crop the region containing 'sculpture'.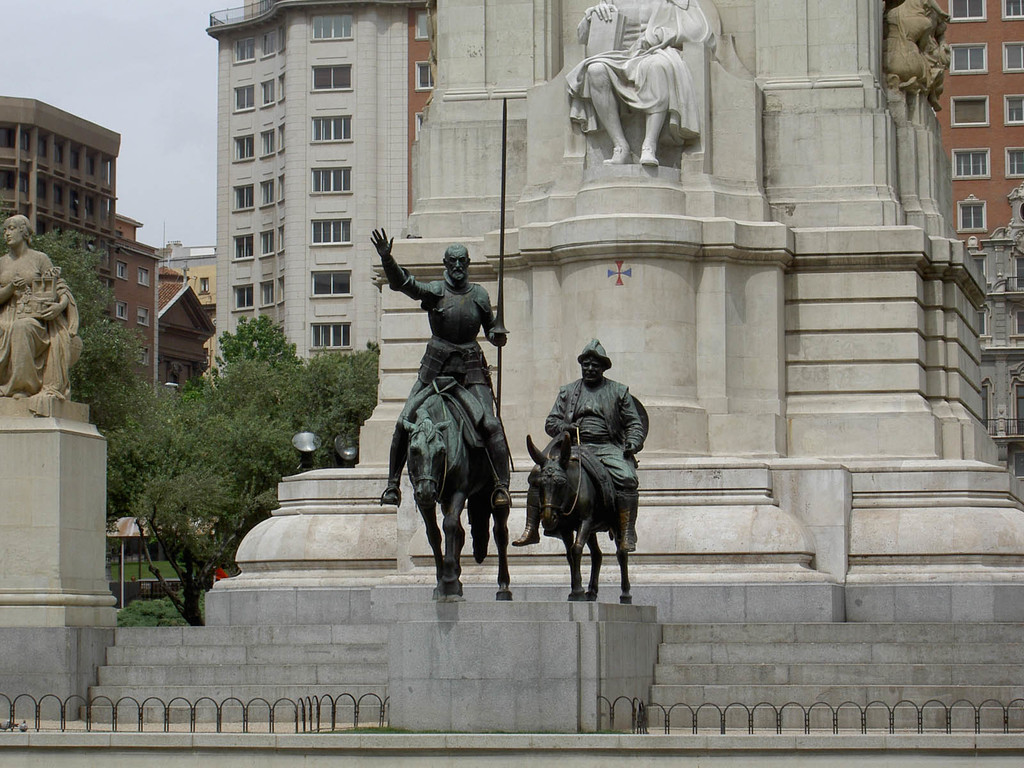
Crop region: select_region(504, 340, 637, 616).
